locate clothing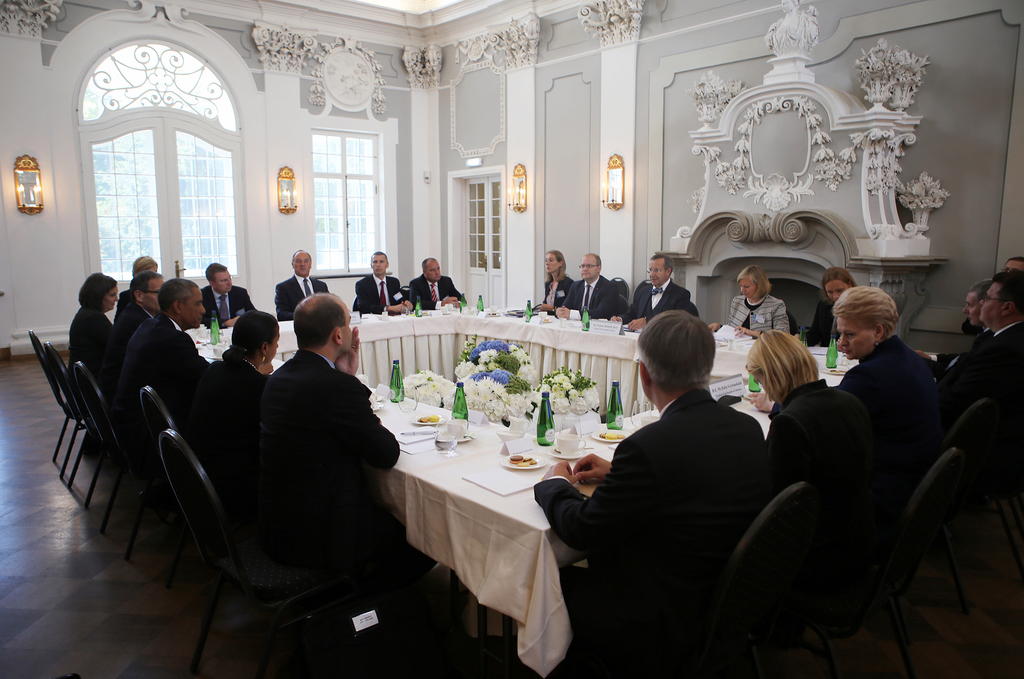
<bbox>562, 326, 818, 678</bbox>
